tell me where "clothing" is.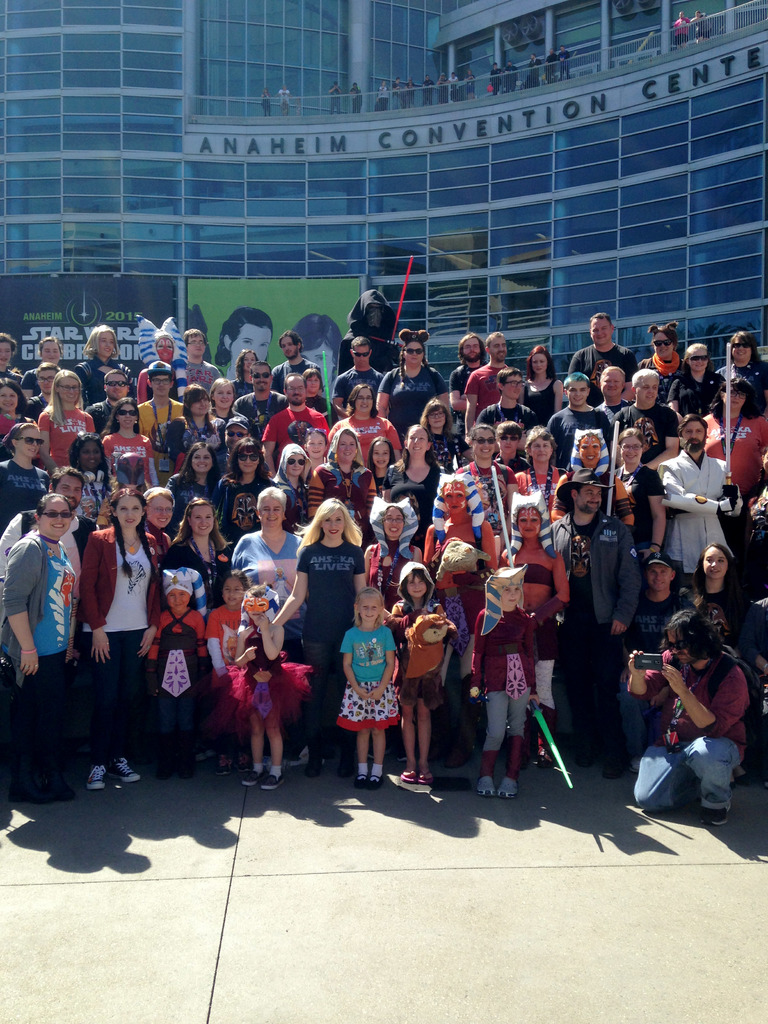
"clothing" is at {"left": 138, "top": 366, "right": 190, "bottom": 382}.
